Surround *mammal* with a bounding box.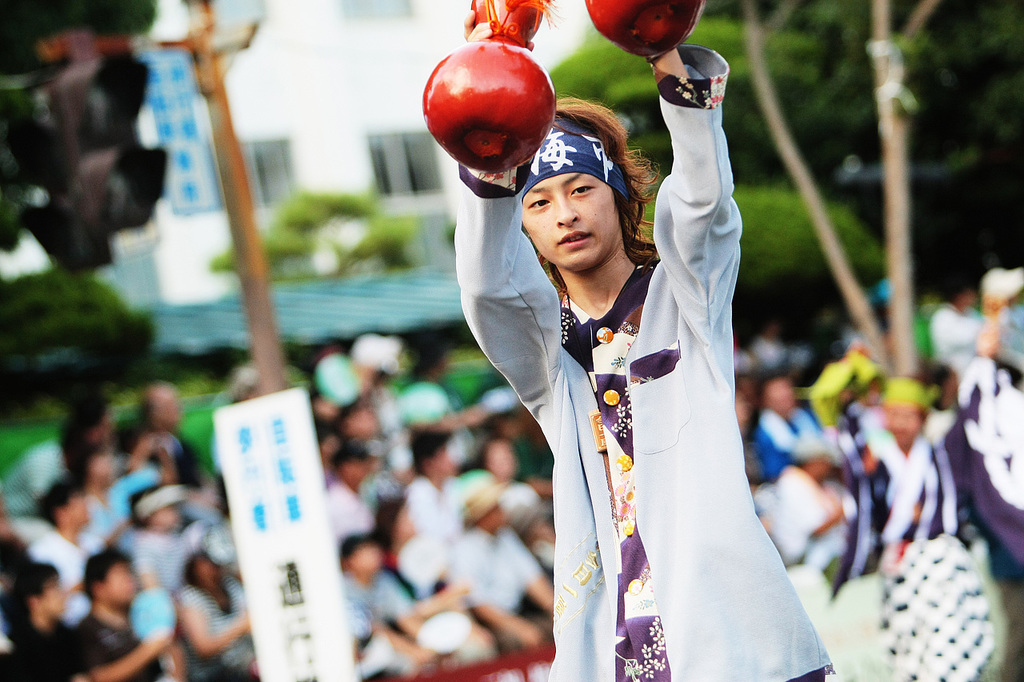
<box>444,21,822,655</box>.
